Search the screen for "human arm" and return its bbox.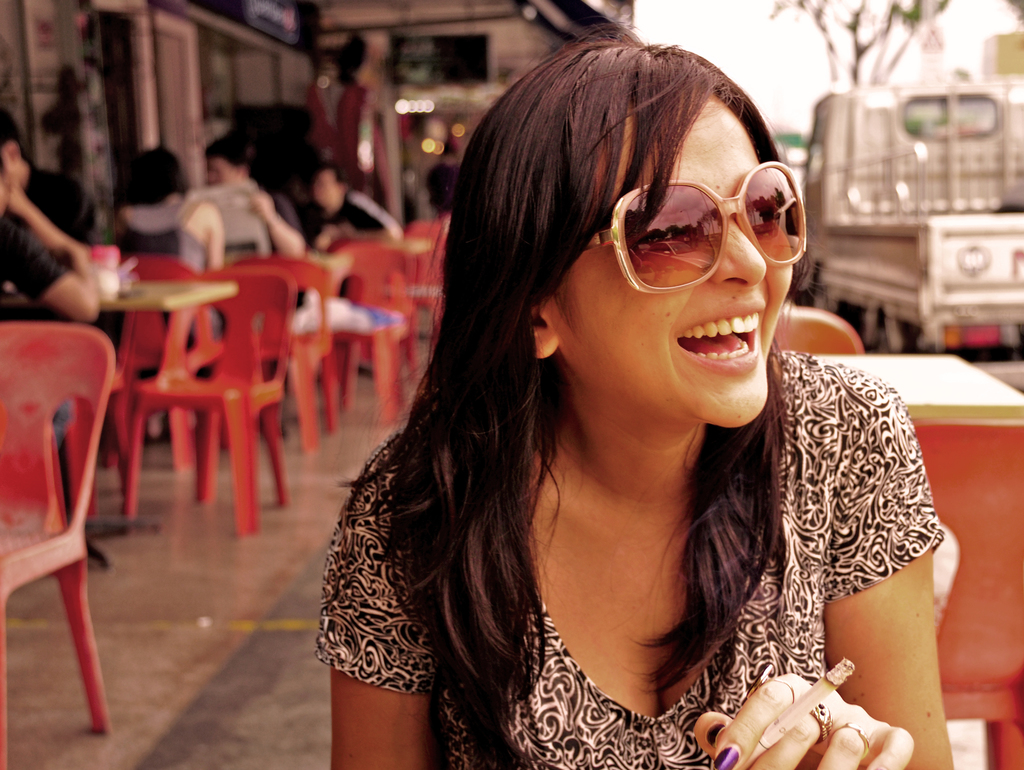
Found: [334, 195, 403, 237].
